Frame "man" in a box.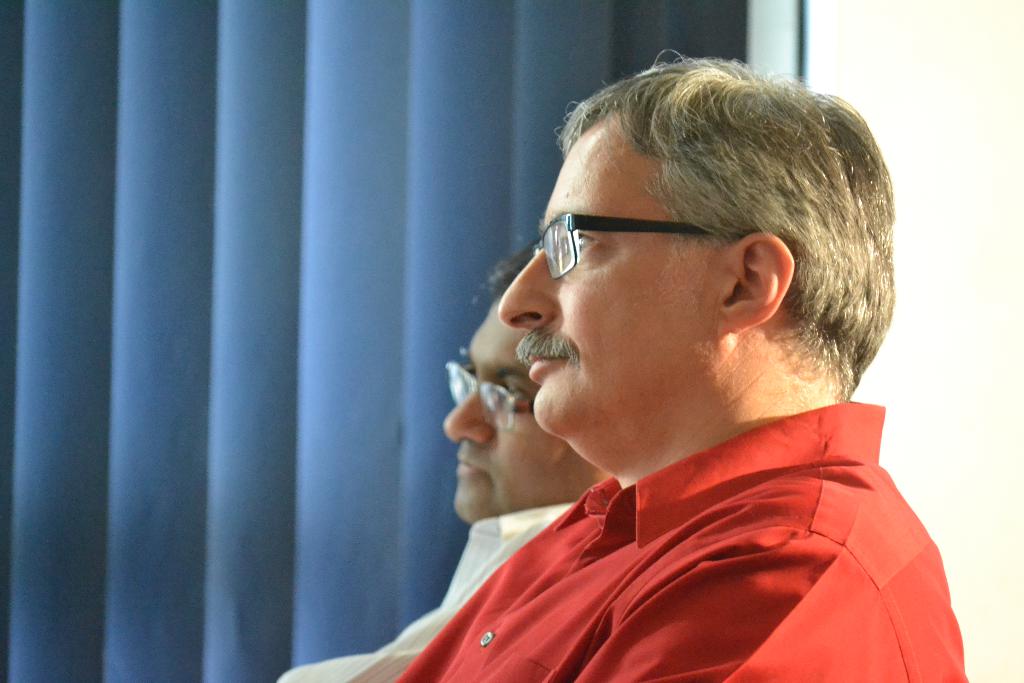
Rect(267, 230, 610, 682).
